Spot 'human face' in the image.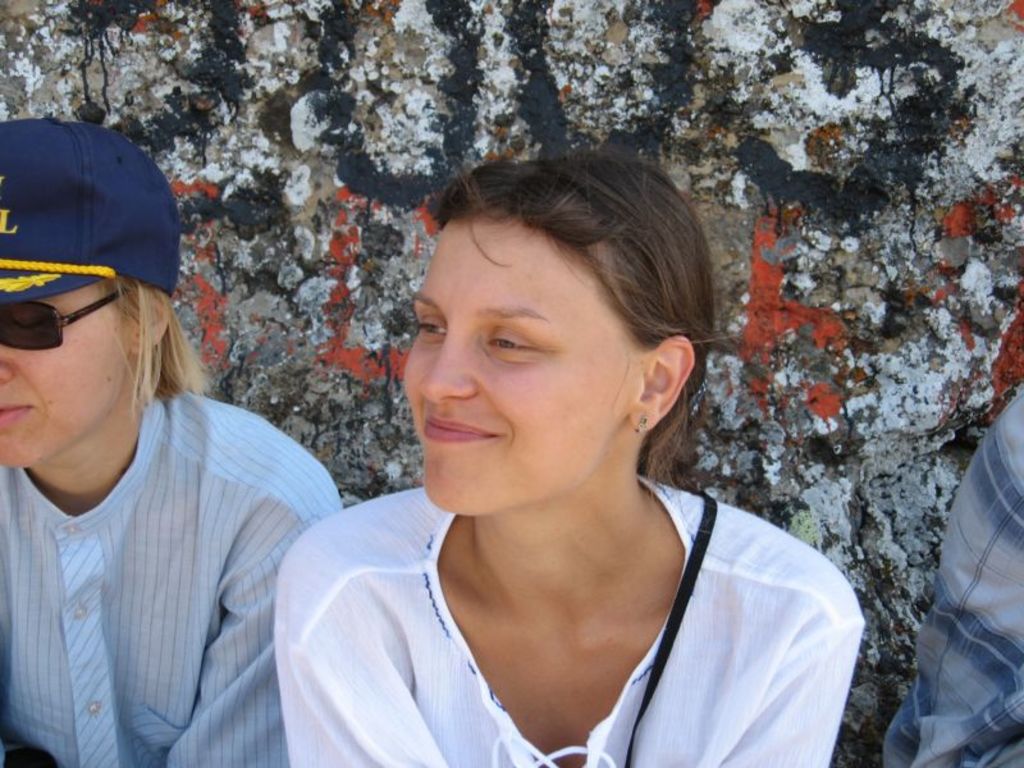
'human face' found at select_region(403, 215, 639, 515).
